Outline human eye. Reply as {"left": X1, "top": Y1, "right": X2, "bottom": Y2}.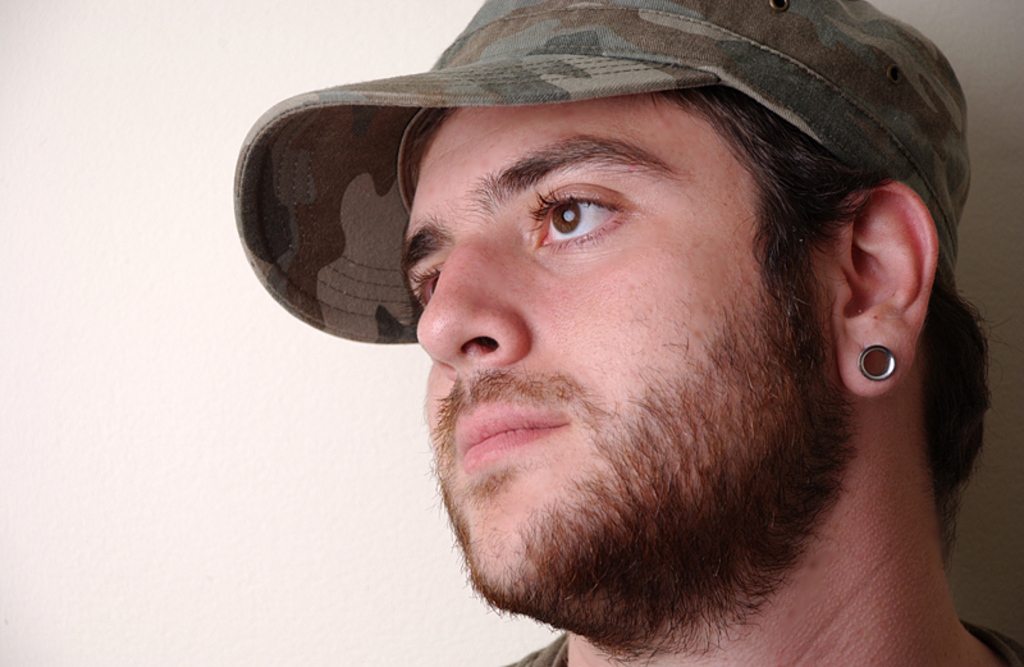
{"left": 535, "top": 178, "right": 635, "bottom": 242}.
